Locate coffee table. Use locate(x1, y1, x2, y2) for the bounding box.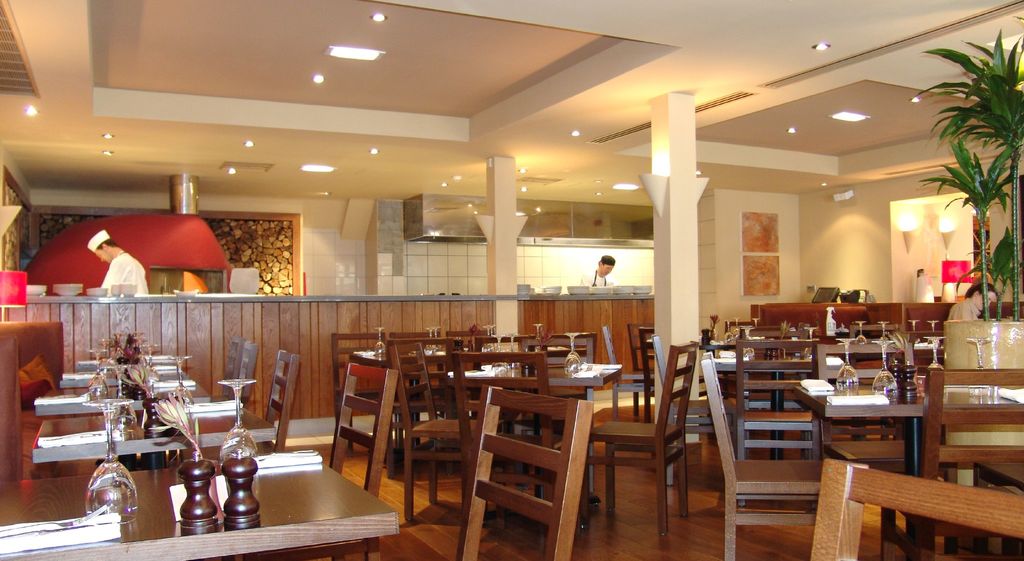
locate(791, 365, 952, 465).
